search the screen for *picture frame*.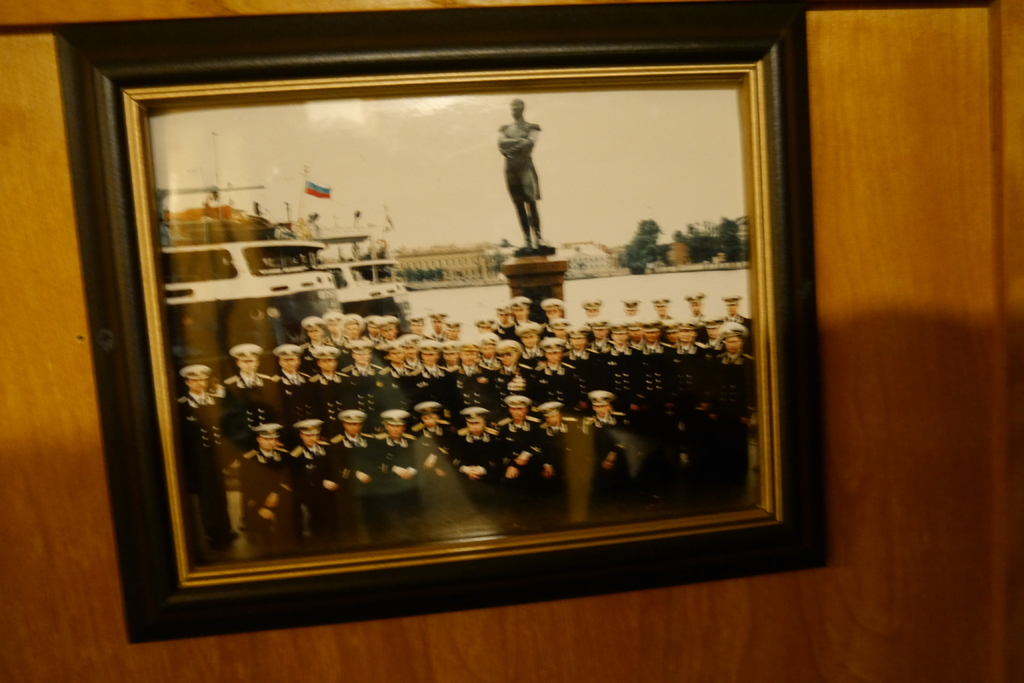
Found at 58/17/845/632.
